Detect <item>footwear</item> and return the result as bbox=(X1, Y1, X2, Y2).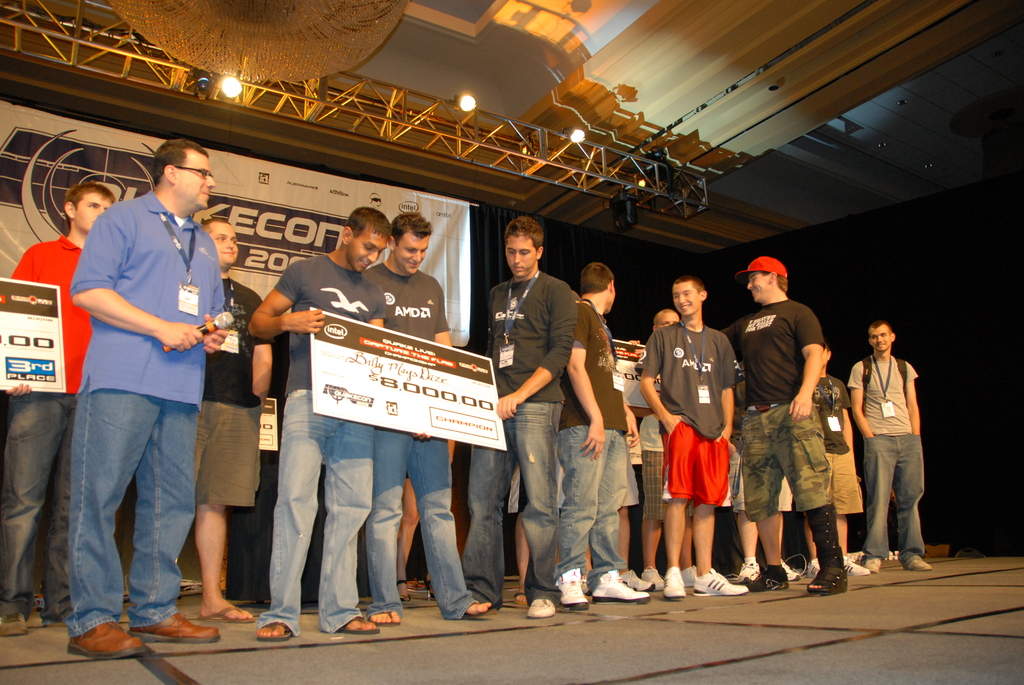
bbox=(372, 610, 400, 625).
